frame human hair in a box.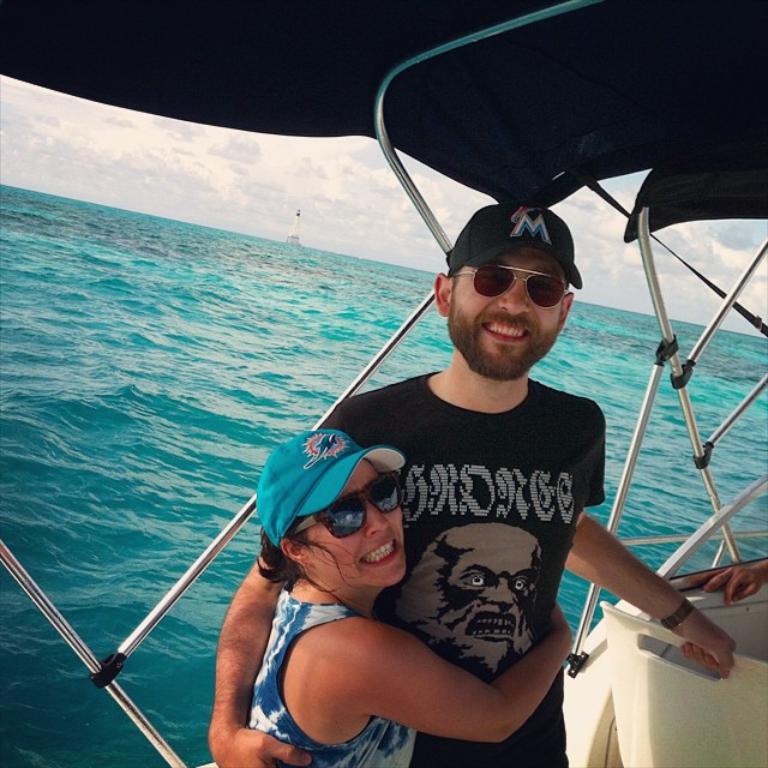
{"left": 262, "top": 520, "right": 353, "bottom": 588}.
